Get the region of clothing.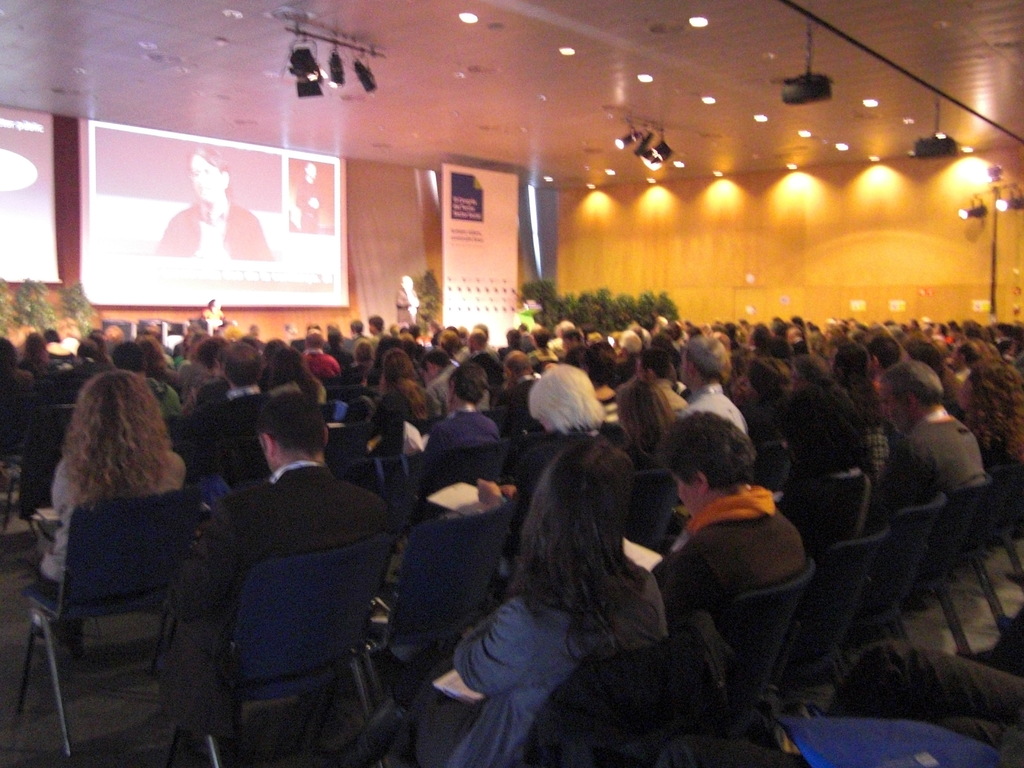
155,203,275,261.
